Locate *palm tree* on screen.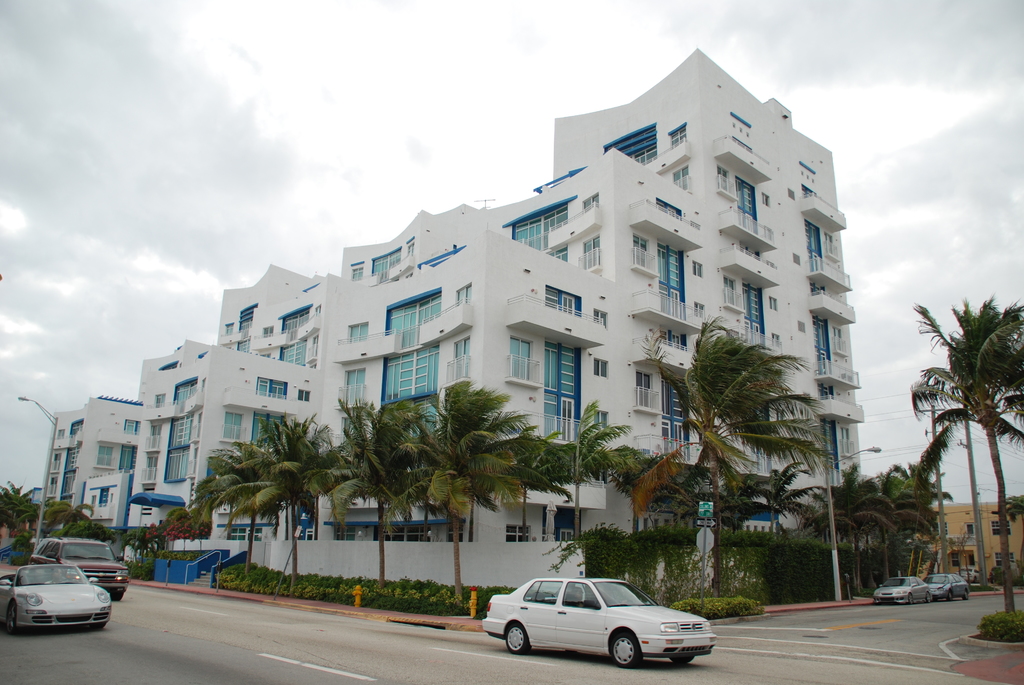
On screen at select_region(0, 471, 31, 542).
